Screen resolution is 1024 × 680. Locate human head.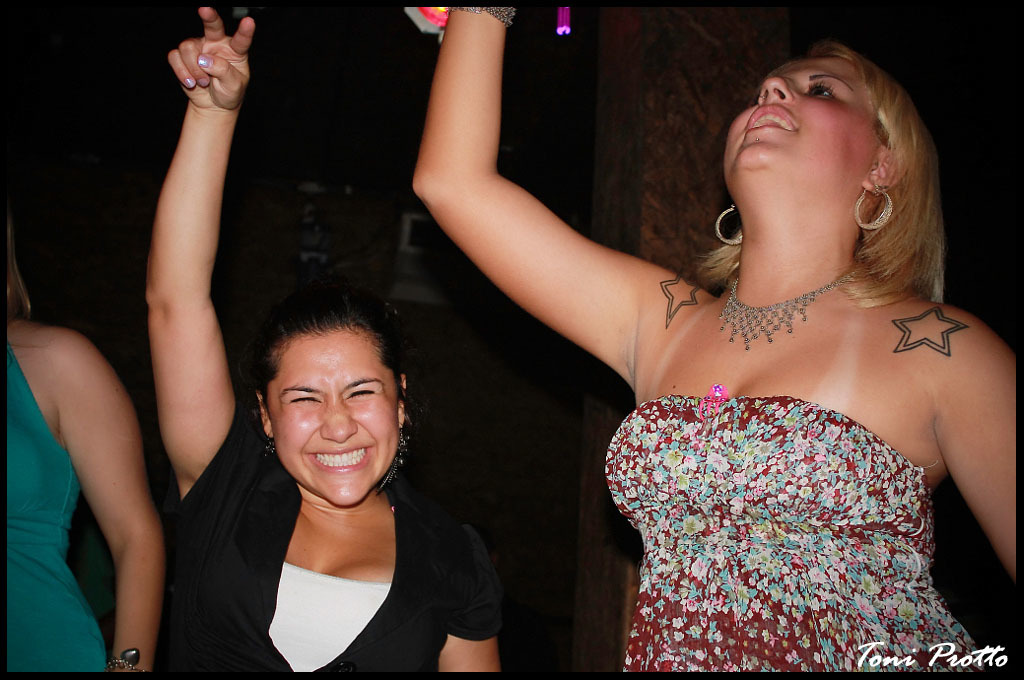
(left=717, top=43, right=942, bottom=247).
